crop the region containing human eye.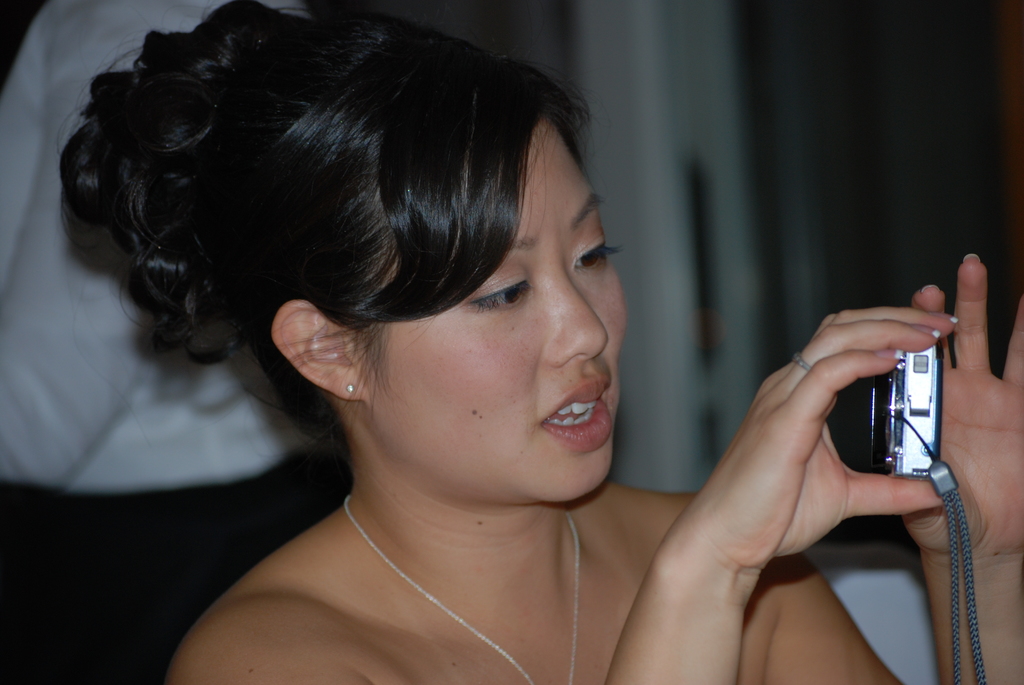
Crop region: bbox=[471, 269, 532, 309].
